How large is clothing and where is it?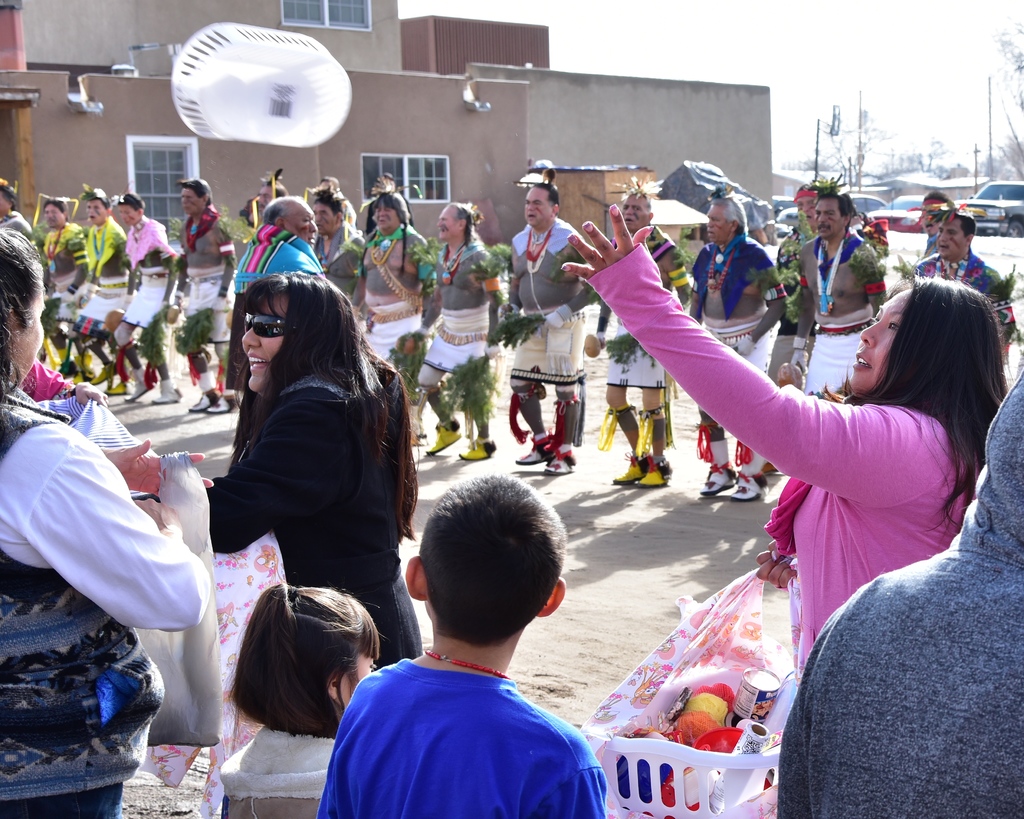
Bounding box: <box>503,213,584,391</box>.
